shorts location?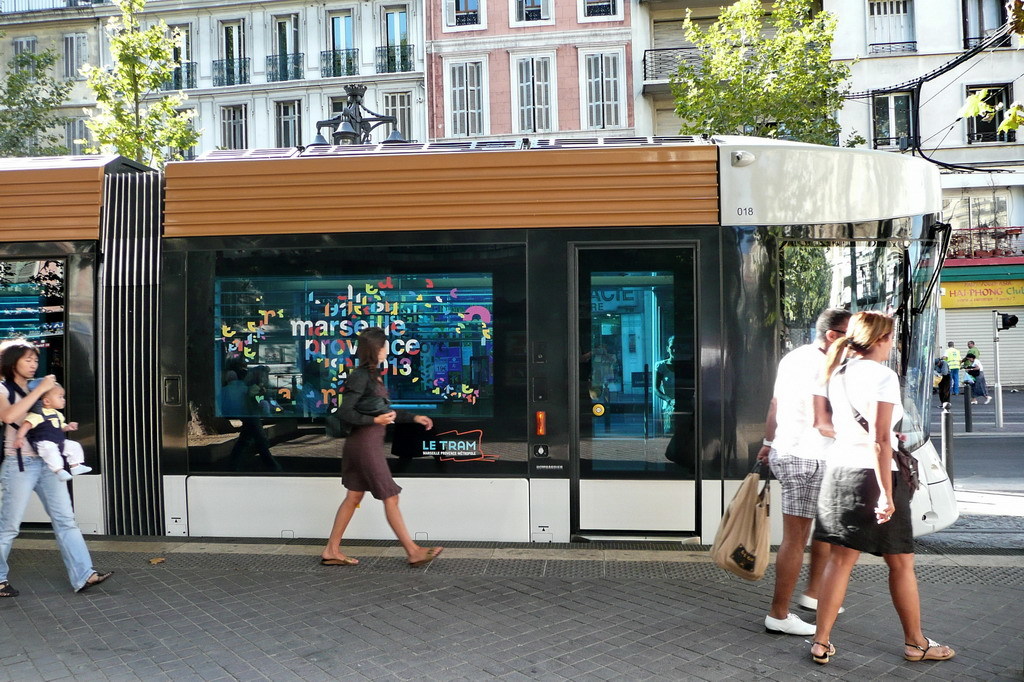
[left=817, top=472, right=913, bottom=555]
